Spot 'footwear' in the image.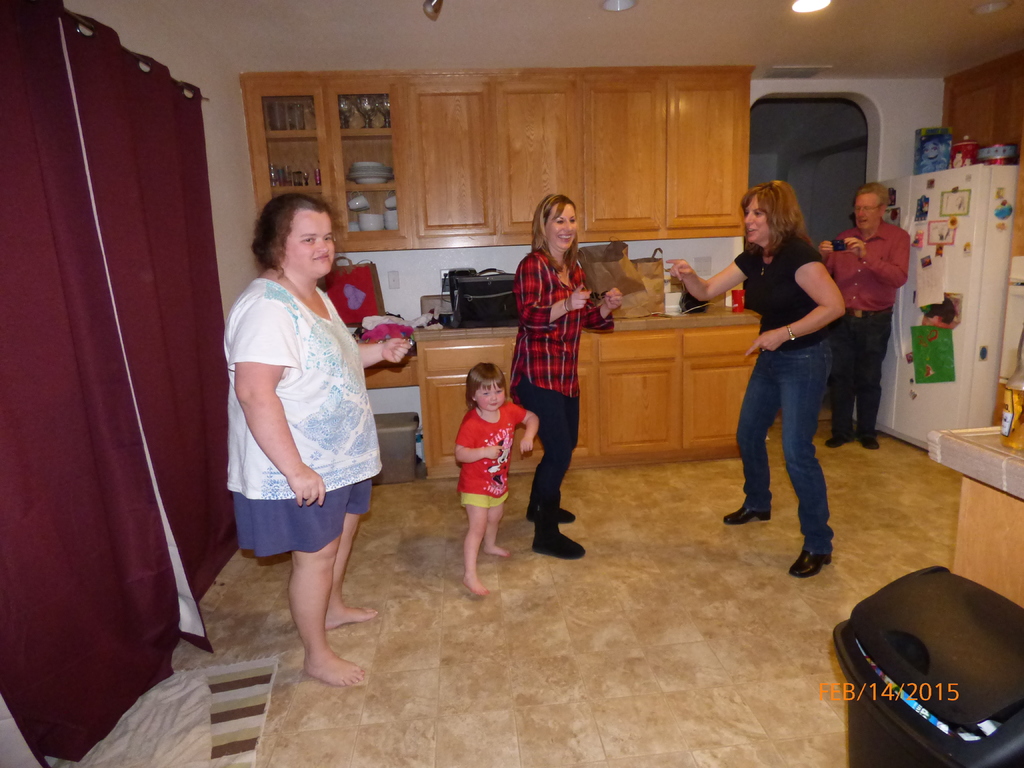
'footwear' found at <box>853,426,881,454</box>.
